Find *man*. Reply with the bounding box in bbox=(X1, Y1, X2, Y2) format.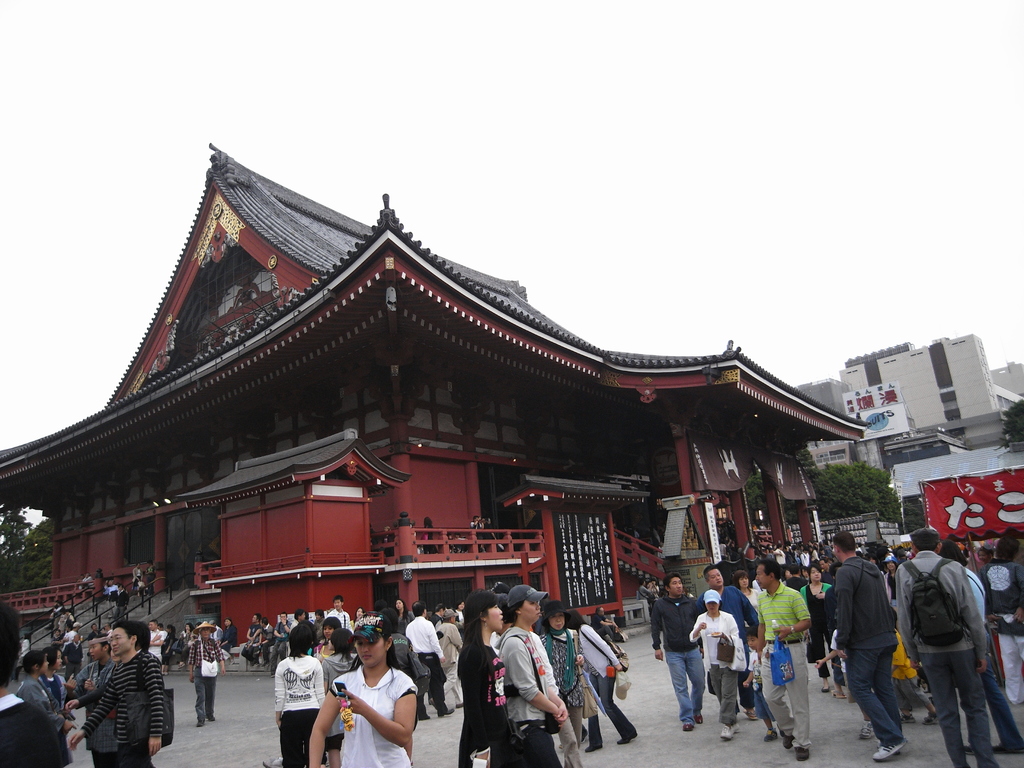
bbox=(425, 602, 456, 631).
